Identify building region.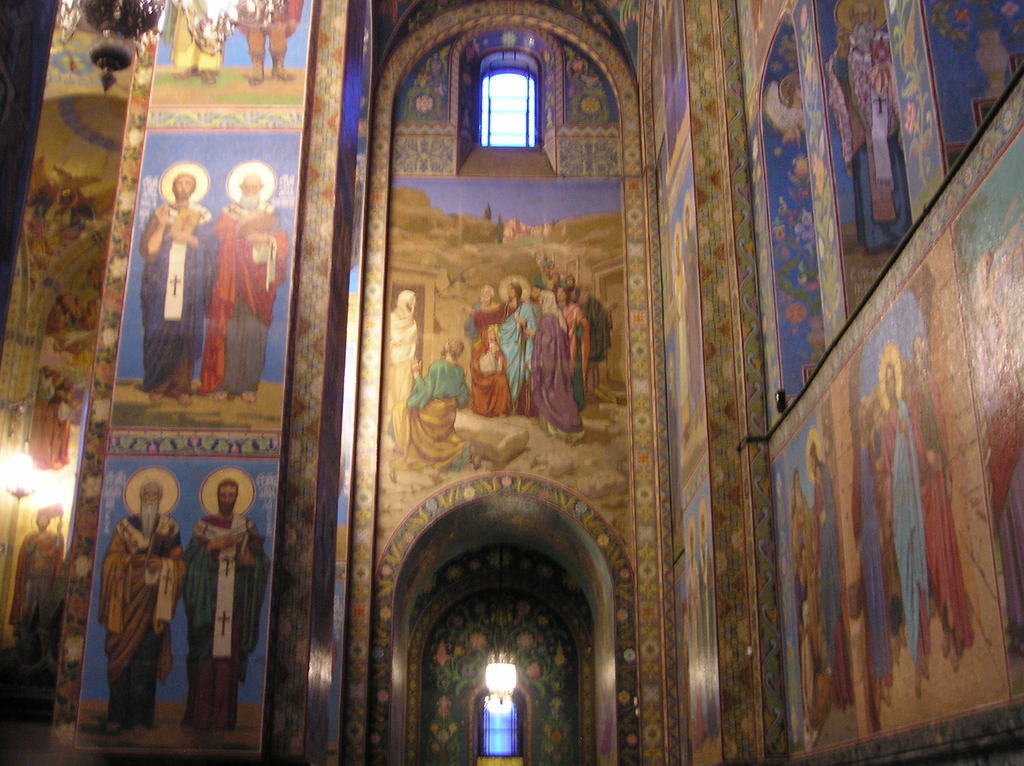
Region: crop(0, 0, 1023, 765).
